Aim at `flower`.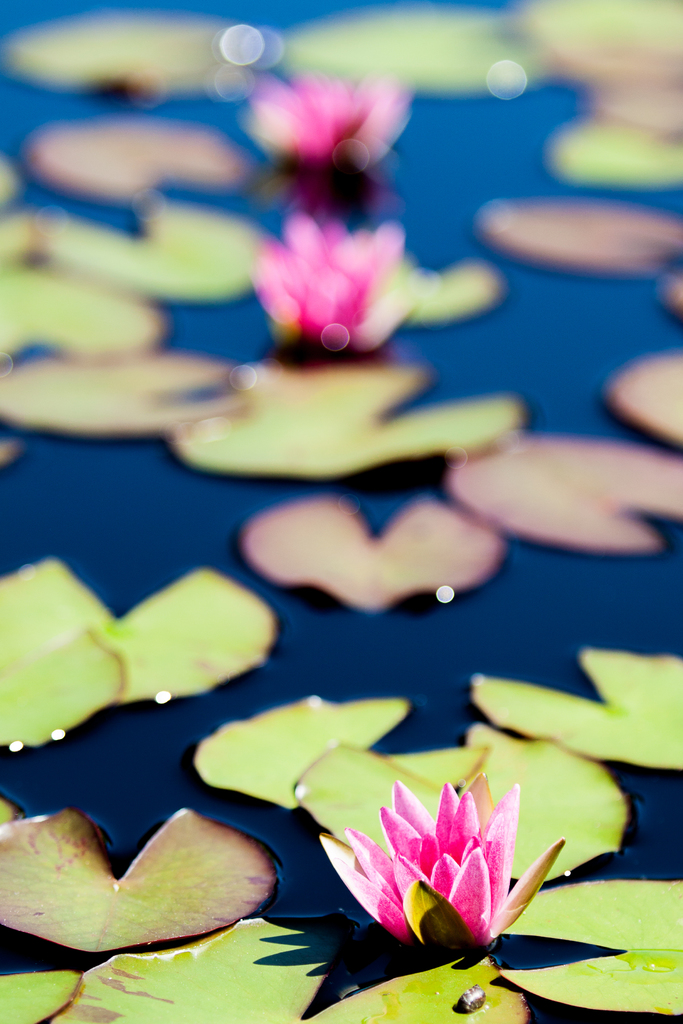
Aimed at [218, 225, 470, 349].
